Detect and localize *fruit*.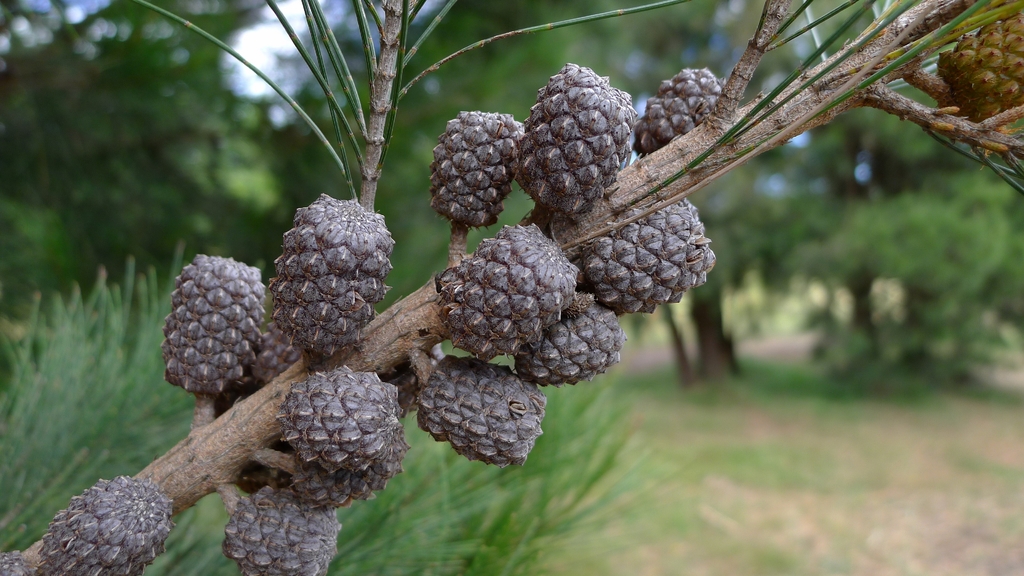
Localized at x1=38, y1=470, x2=174, y2=575.
